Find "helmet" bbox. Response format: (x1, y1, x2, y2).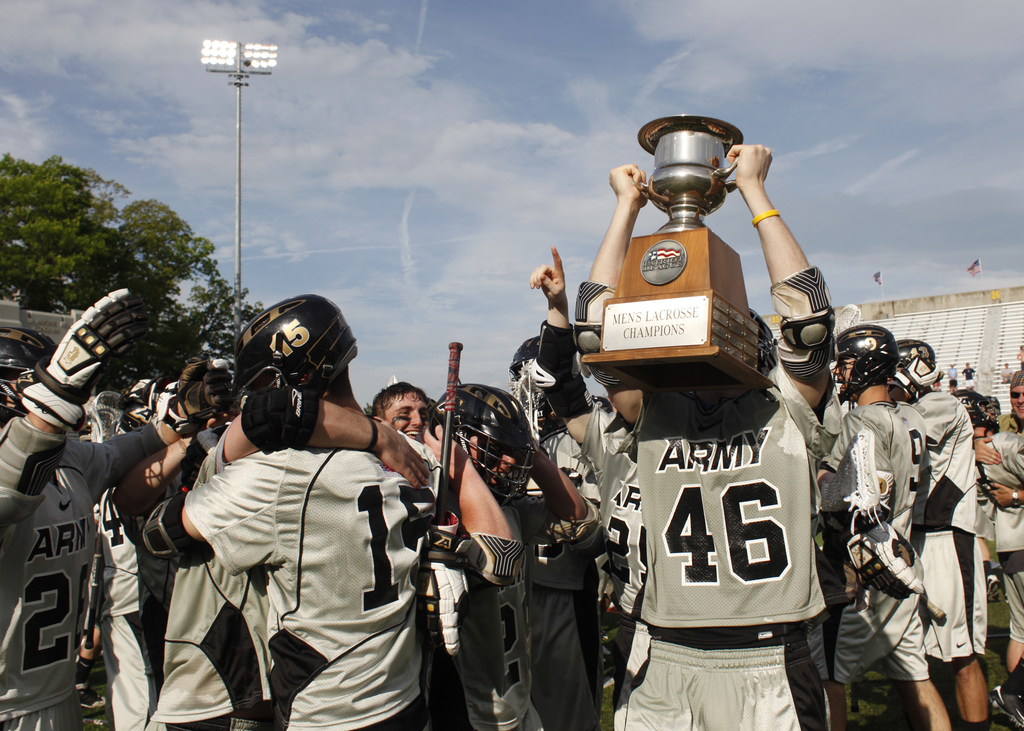
(116, 380, 156, 433).
